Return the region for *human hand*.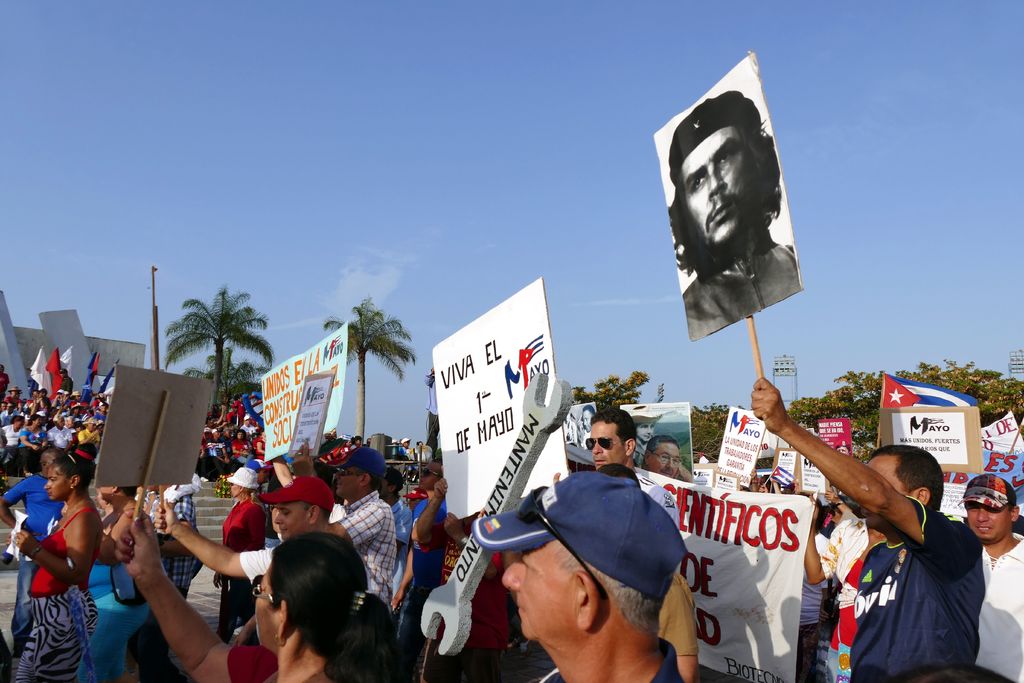
30 441 40 451.
